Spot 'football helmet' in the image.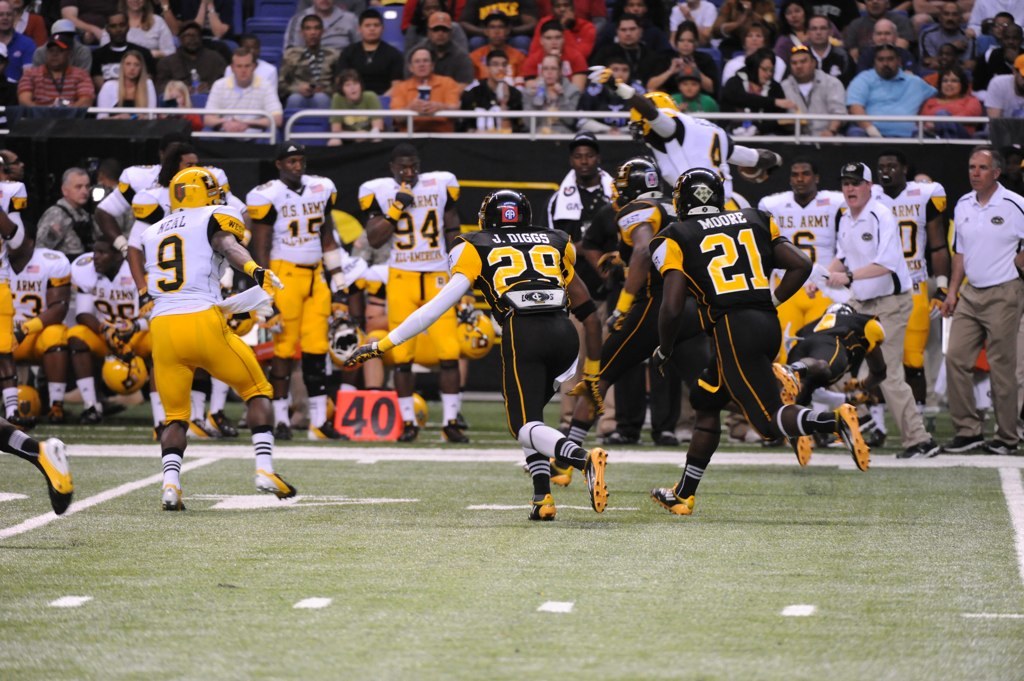
'football helmet' found at bbox=(416, 400, 432, 430).
